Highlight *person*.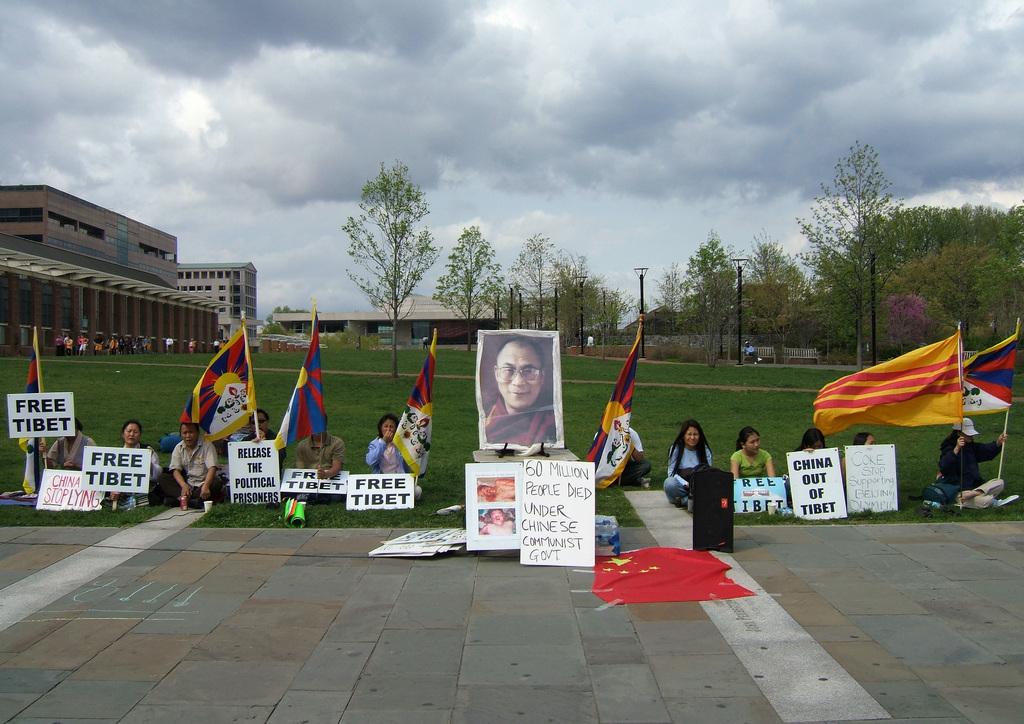
Highlighted region: crop(422, 335, 427, 346).
